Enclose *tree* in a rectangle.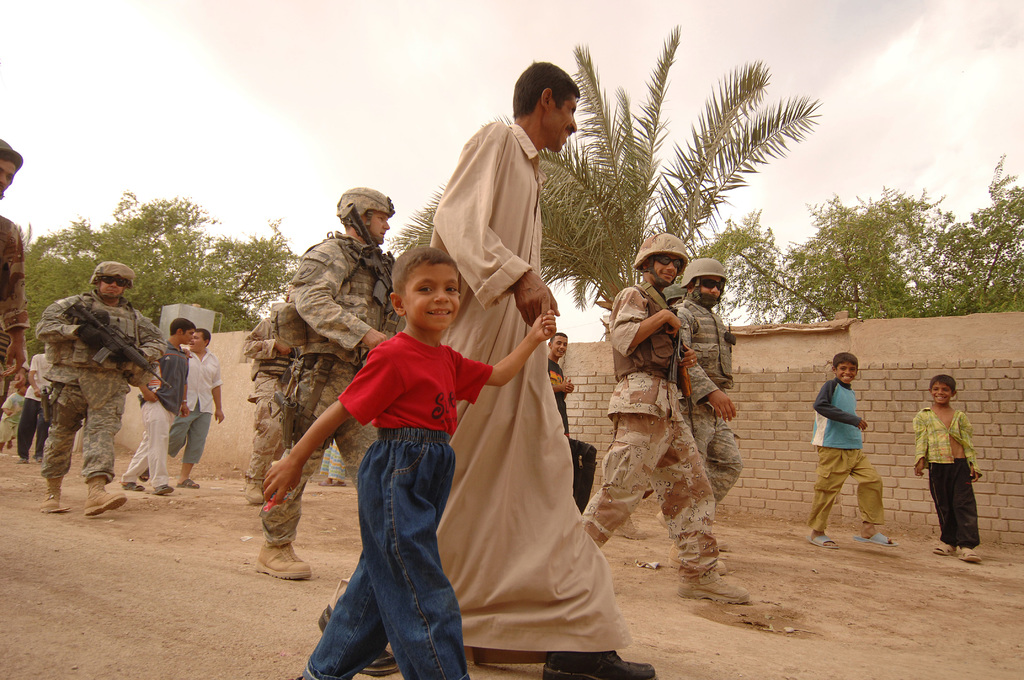
<region>390, 24, 821, 340</region>.
